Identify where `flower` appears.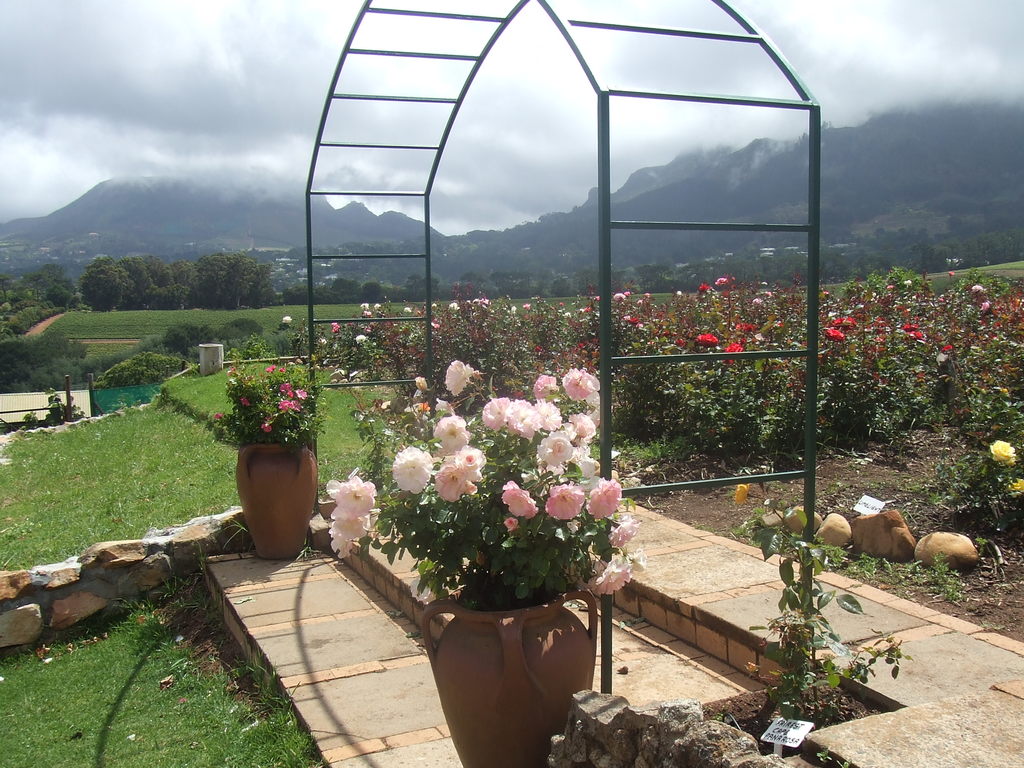
Appears at locate(903, 281, 910, 287).
